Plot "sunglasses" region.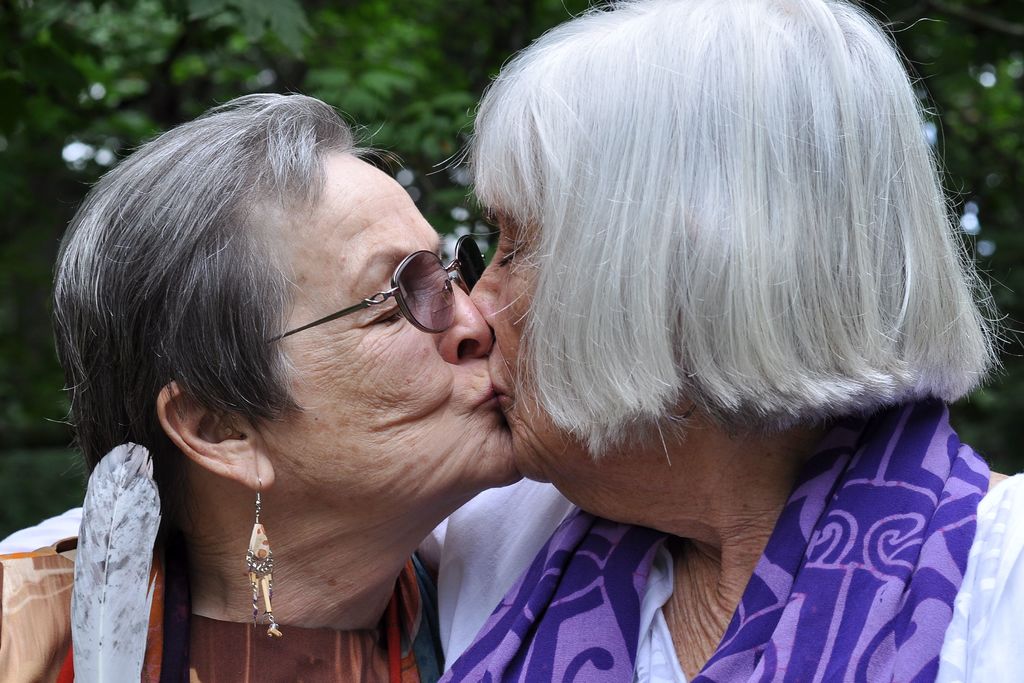
Plotted at <box>262,234,488,347</box>.
